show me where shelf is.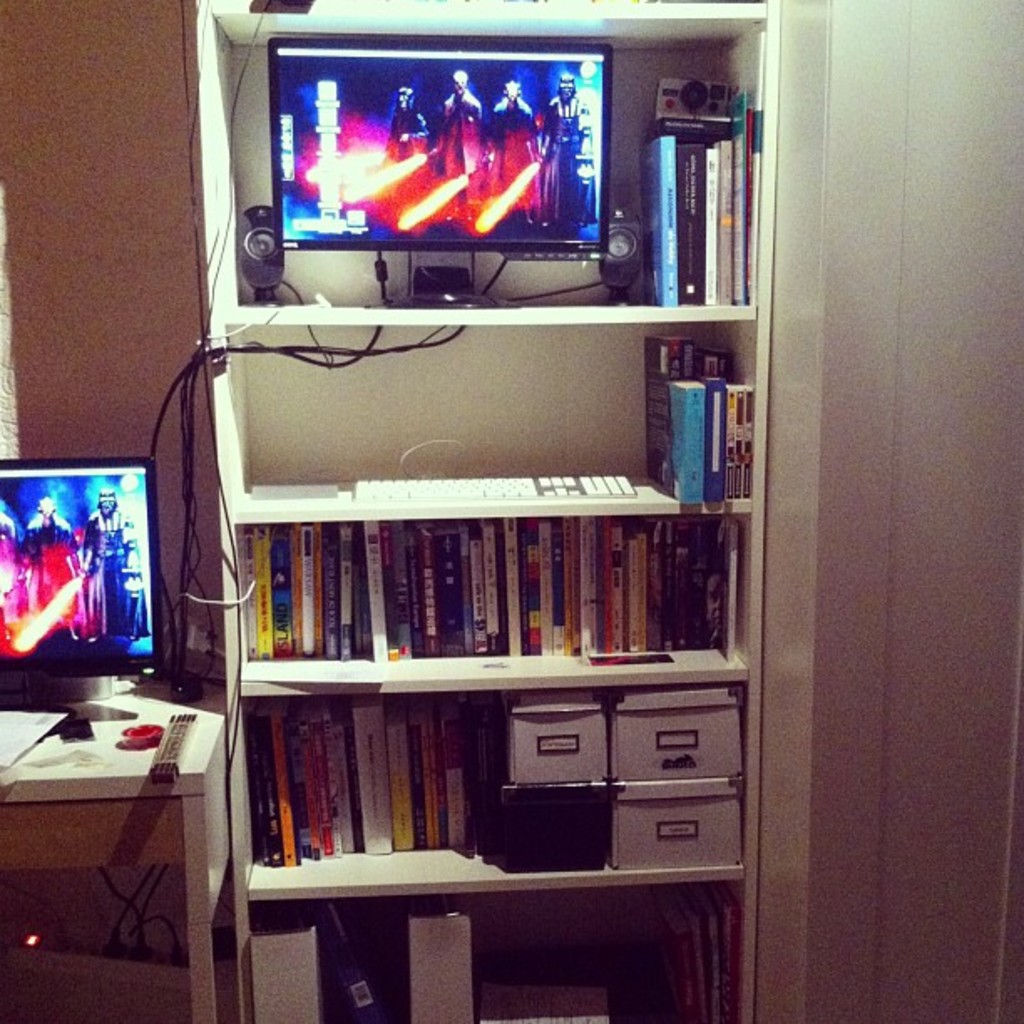
shelf is at box(162, 17, 773, 1023).
